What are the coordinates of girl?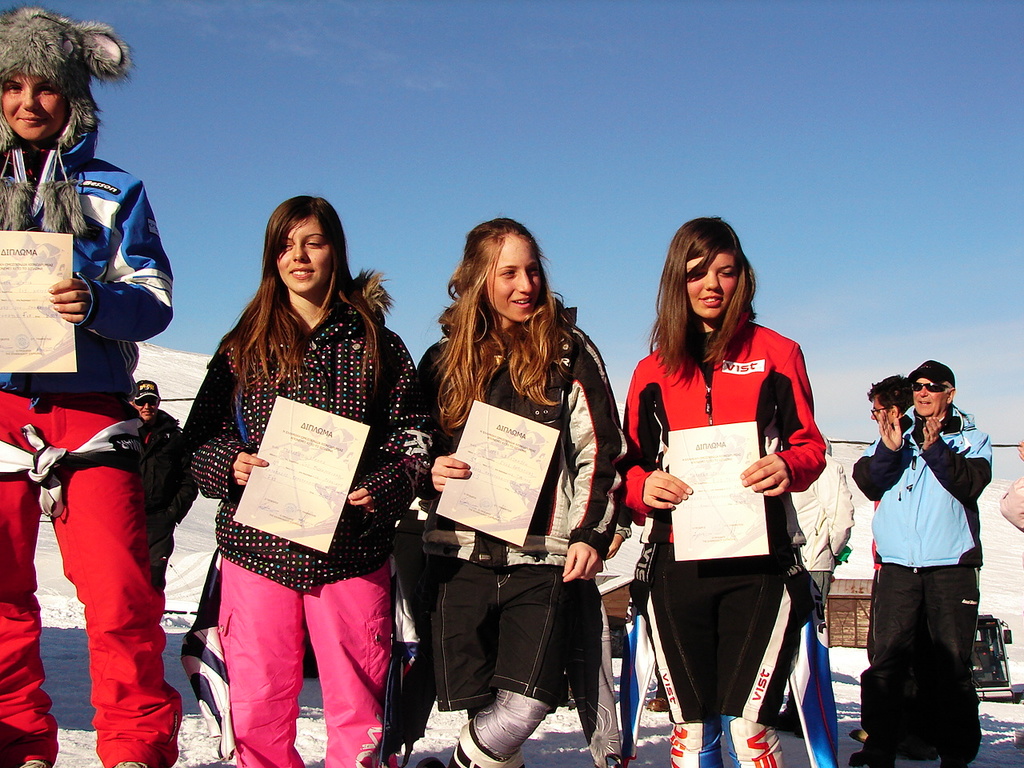
bbox(178, 190, 426, 762).
